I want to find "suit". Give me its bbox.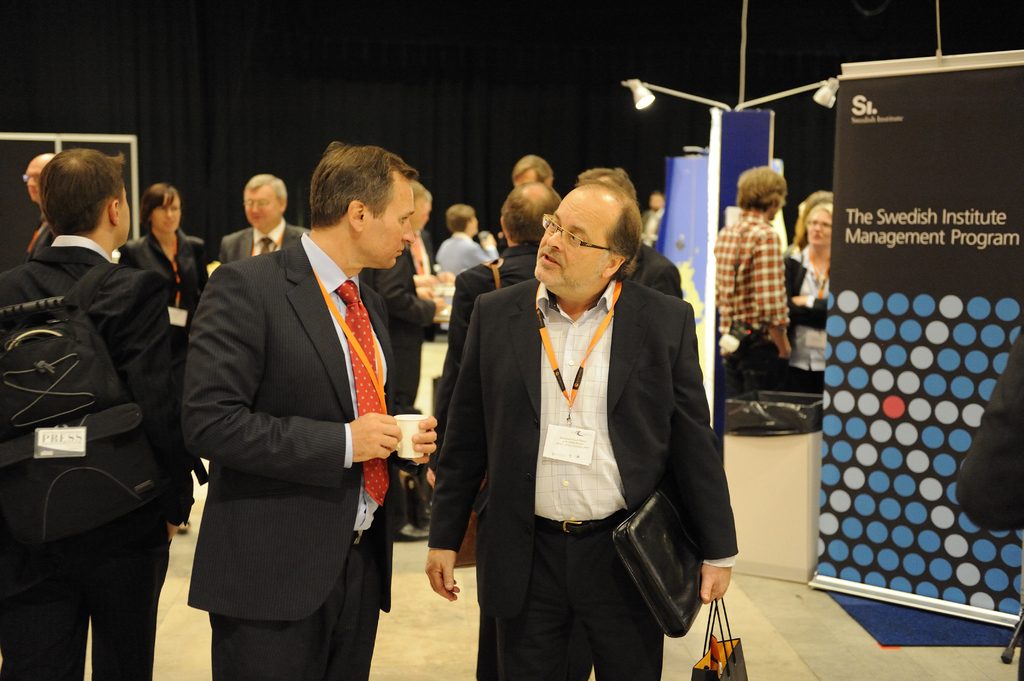
{"left": 429, "top": 240, "right": 543, "bottom": 458}.
